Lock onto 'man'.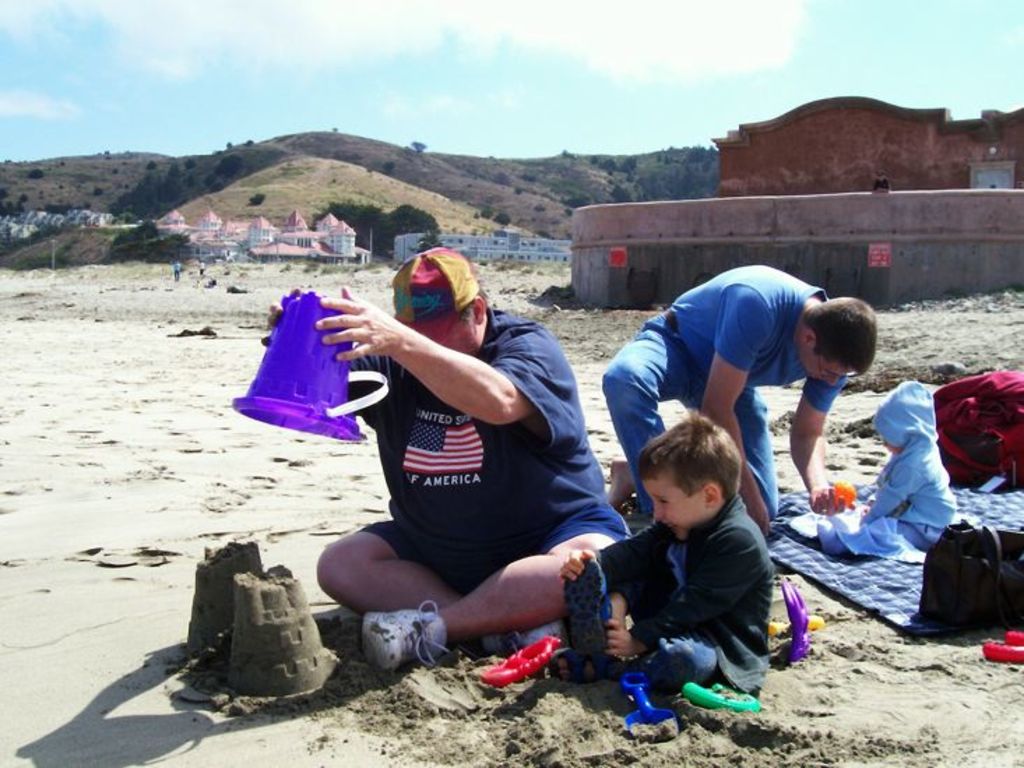
Locked: BBox(288, 240, 637, 702).
